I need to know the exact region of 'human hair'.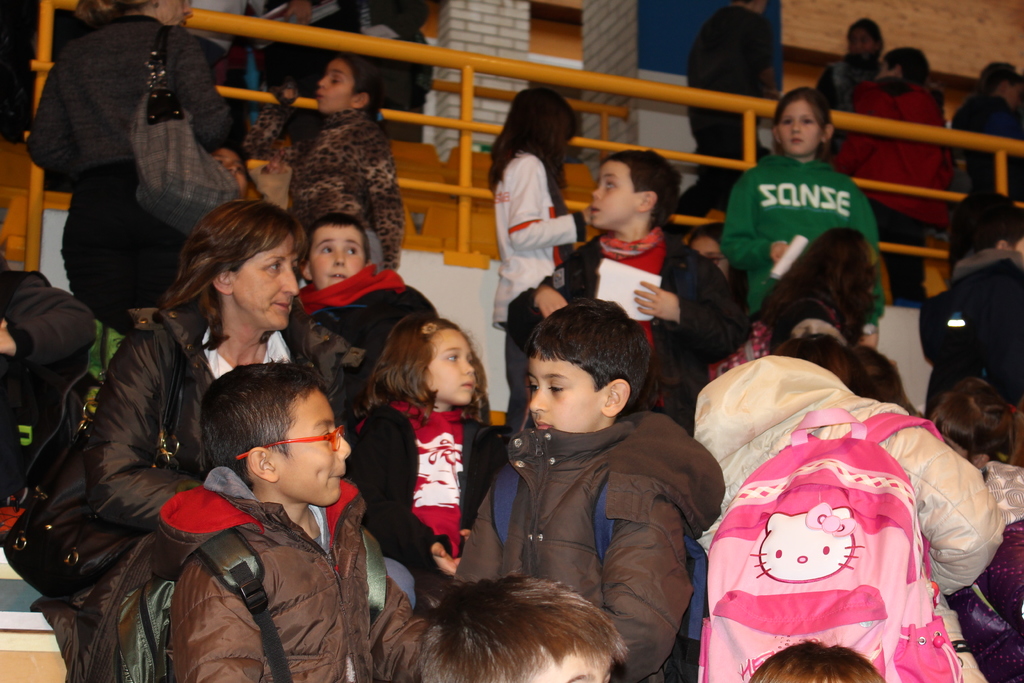
Region: box(486, 89, 576, 188).
